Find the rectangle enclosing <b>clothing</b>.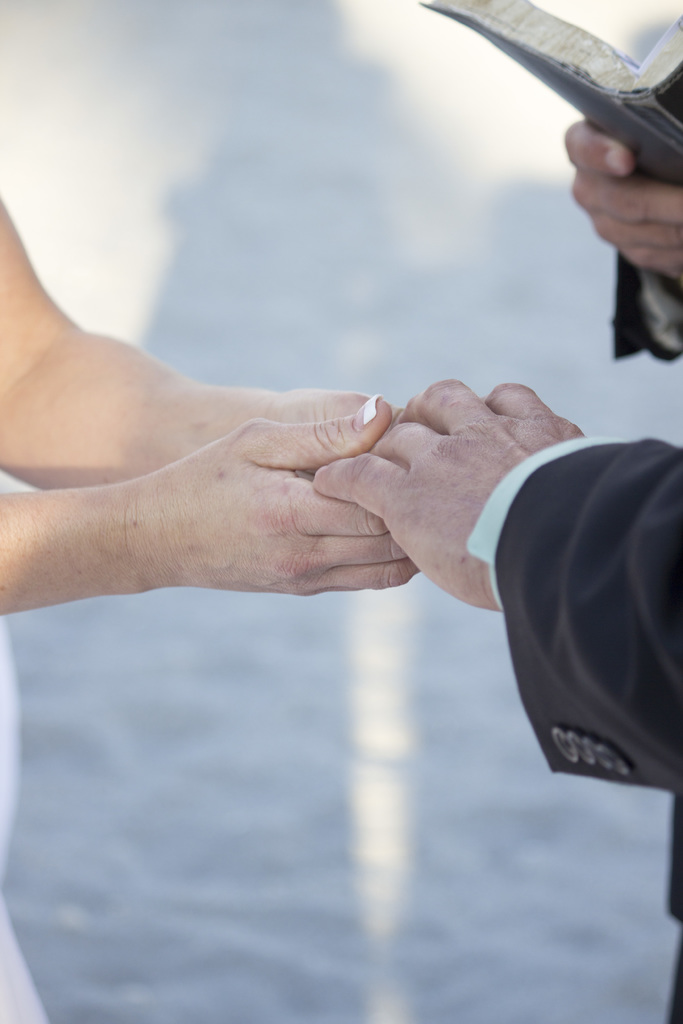
<region>0, 608, 54, 1023</region>.
